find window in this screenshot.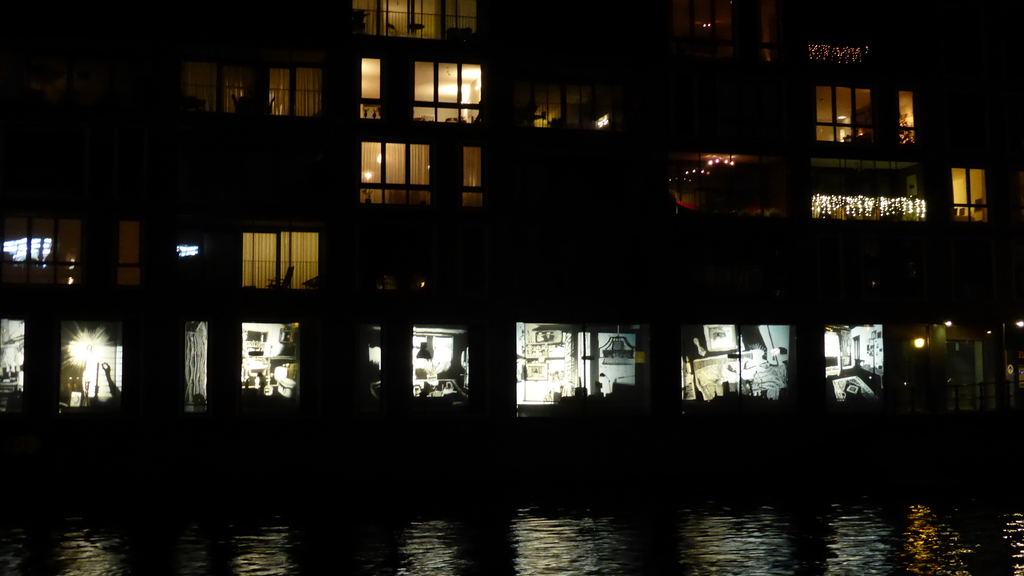
The bounding box for window is detection(356, 54, 389, 115).
